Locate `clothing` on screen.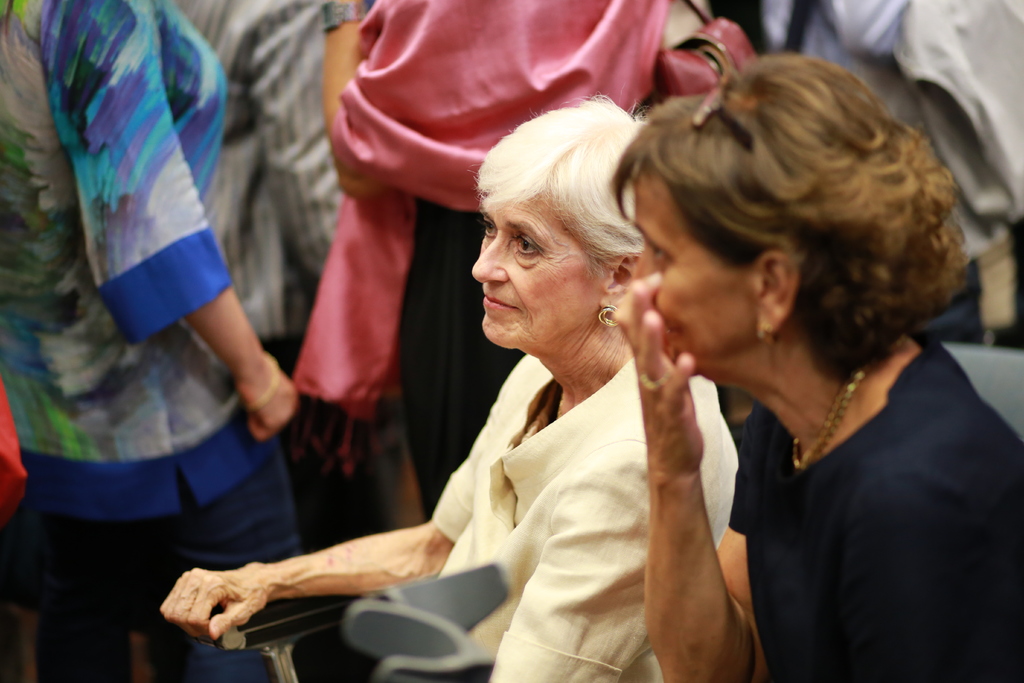
On screen at (754,0,1023,346).
